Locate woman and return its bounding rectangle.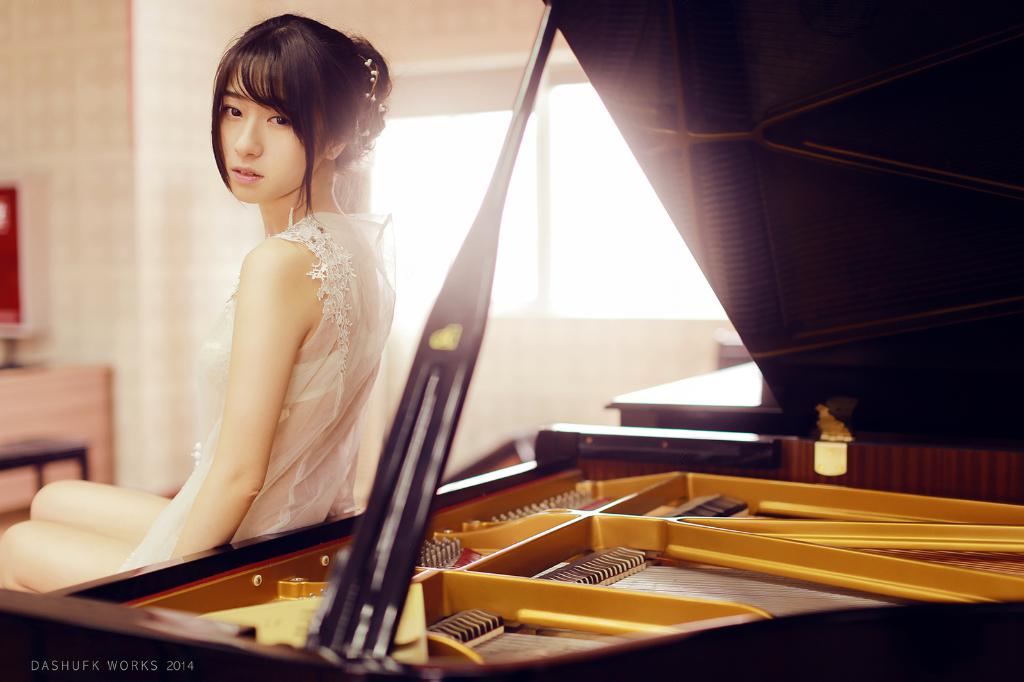
rect(109, 42, 413, 580).
